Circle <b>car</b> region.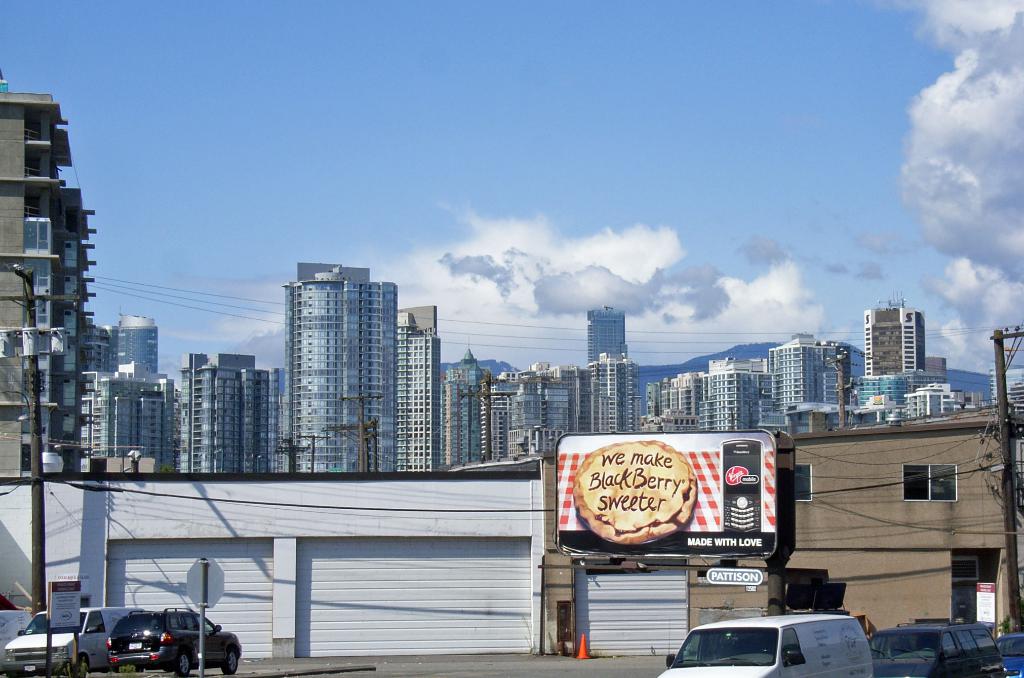
Region: pyautogui.locateOnScreen(2, 603, 109, 675).
